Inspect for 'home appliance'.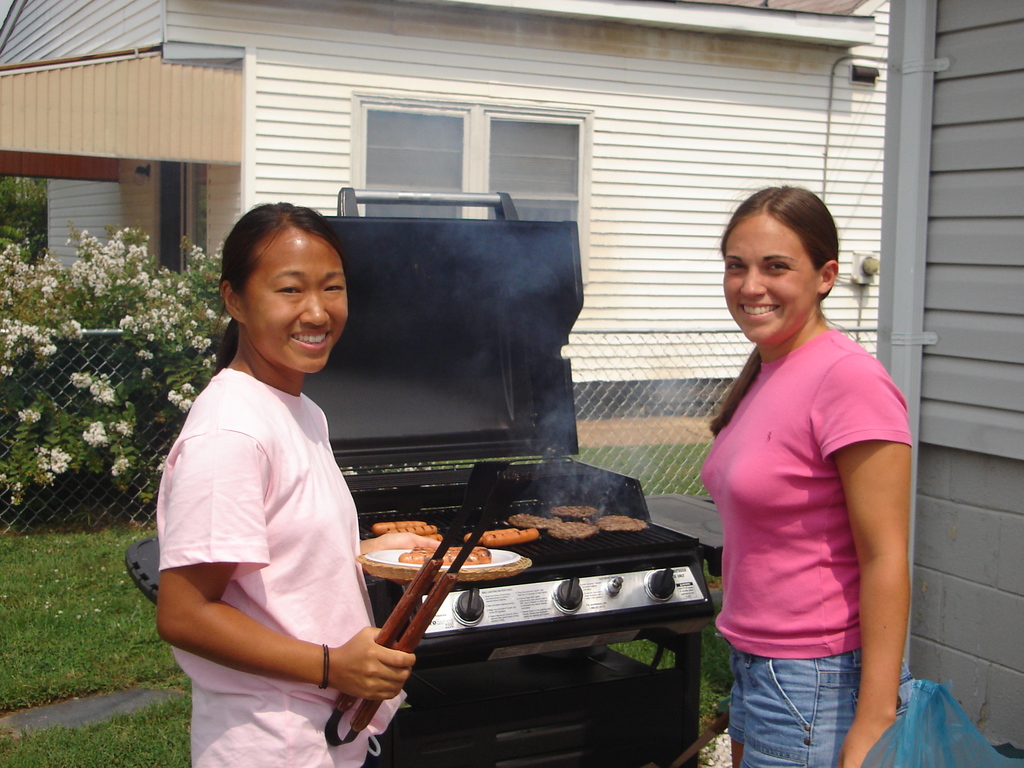
Inspection: {"left": 119, "top": 185, "right": 724, "bottom": 767}.
